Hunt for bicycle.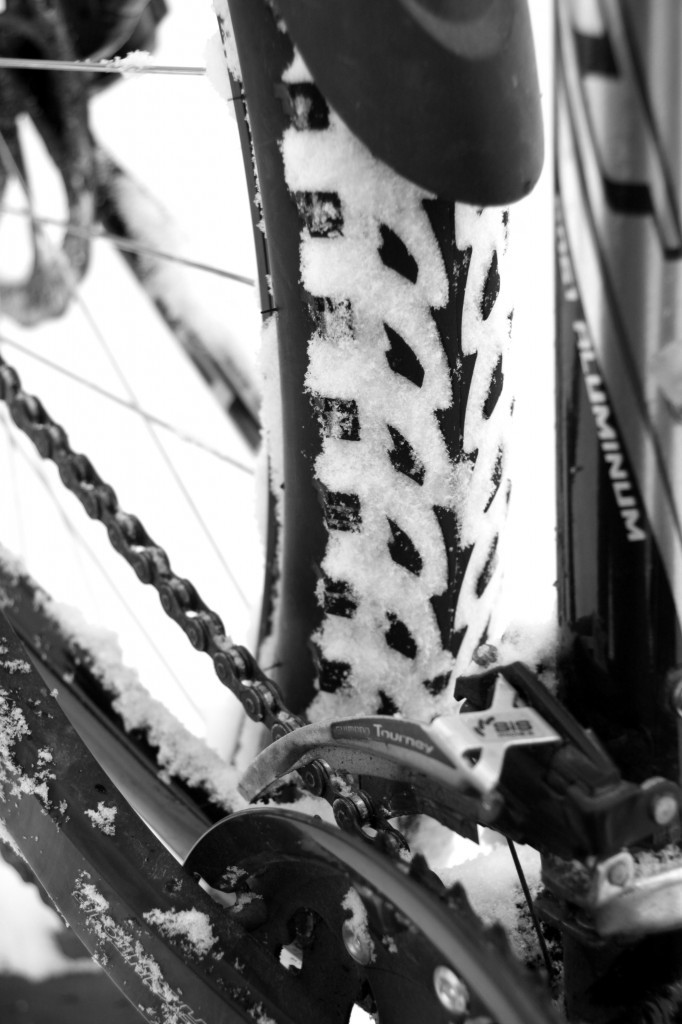
Hunted down at pyautogui.locateOnScreen(31, 0, 667, 923).
